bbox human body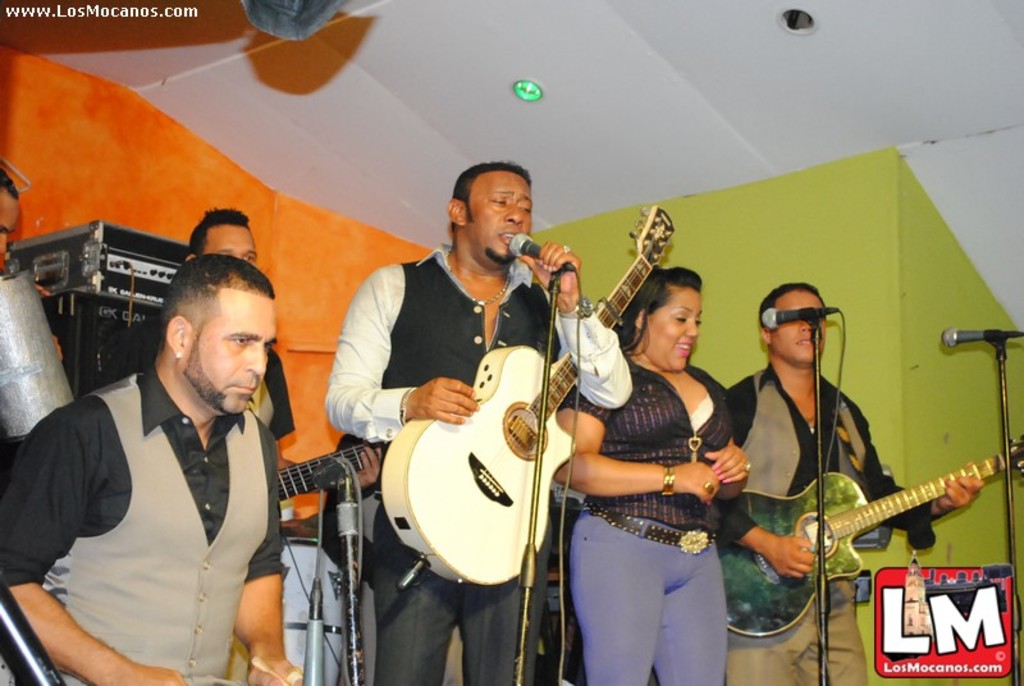
[323,163,628,685]
